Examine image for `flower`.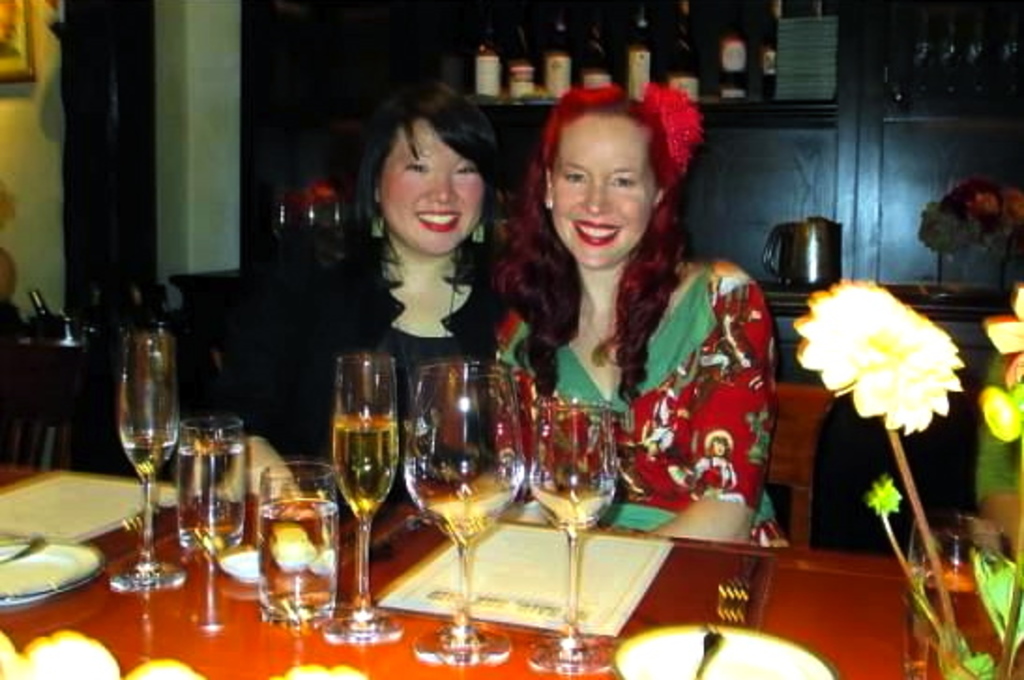
Examination result: detection(985, 283, 1022, 395).
